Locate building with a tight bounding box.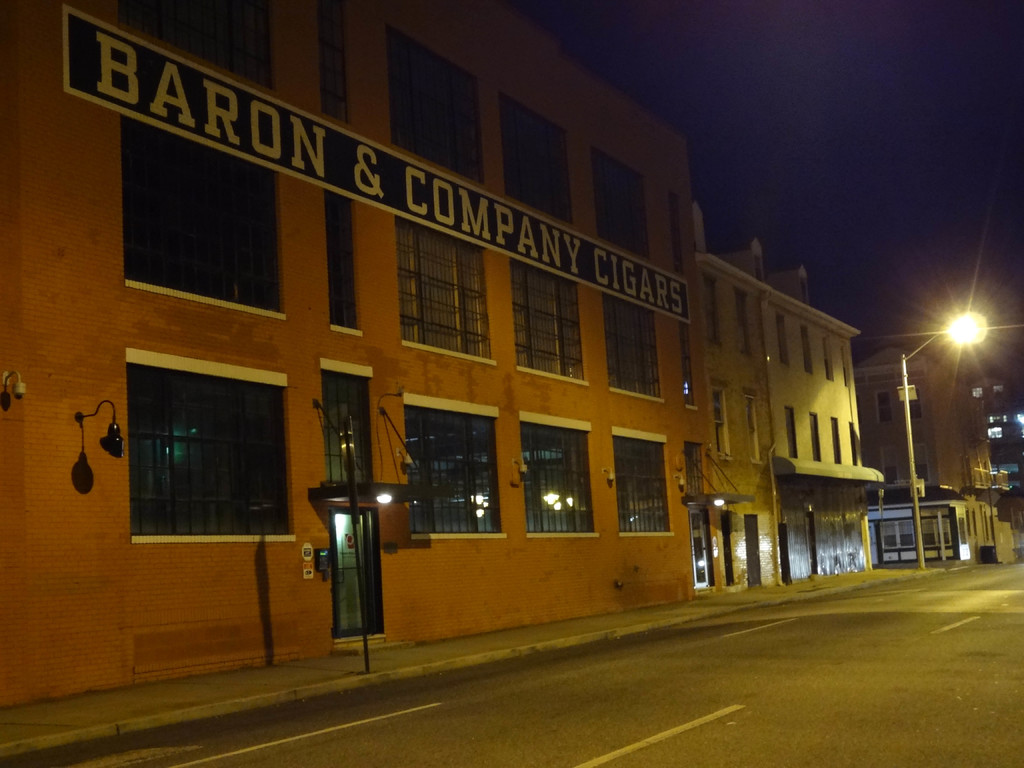
BBox(698, 209, 886, 595).
